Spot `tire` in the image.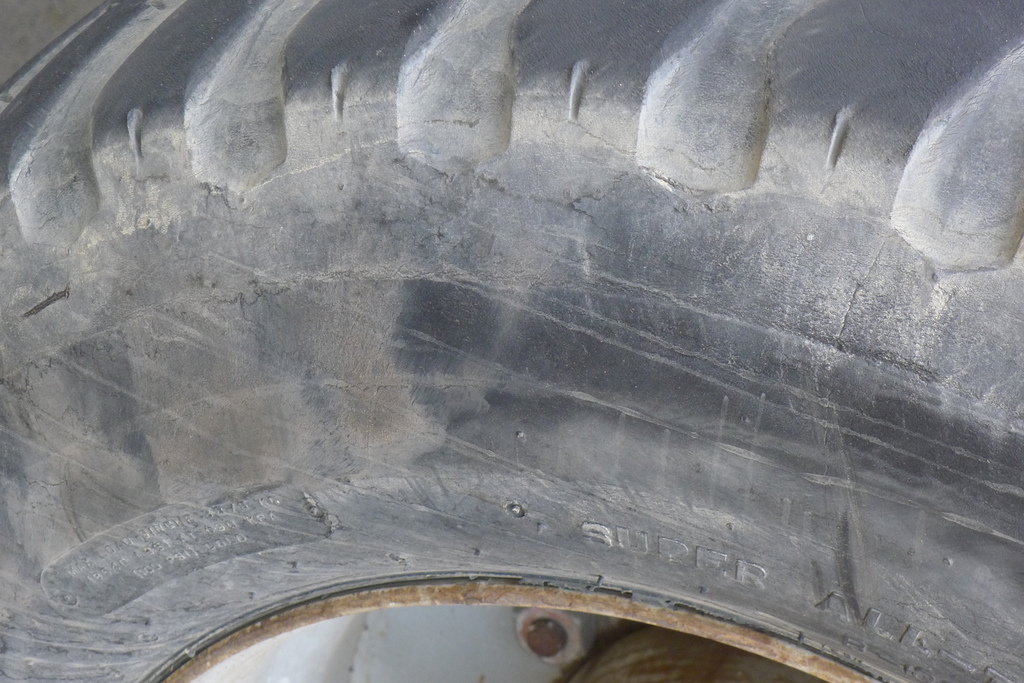
`tire` found at [0, 0, 980, 670].
